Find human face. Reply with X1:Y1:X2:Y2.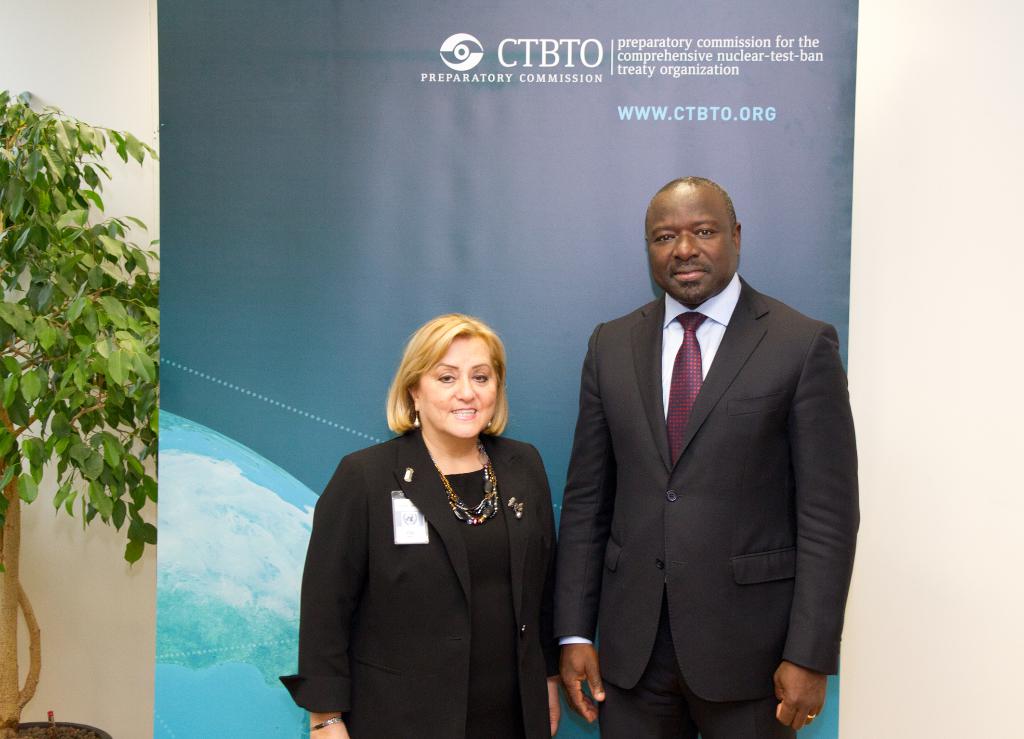
649:189:735:298.
